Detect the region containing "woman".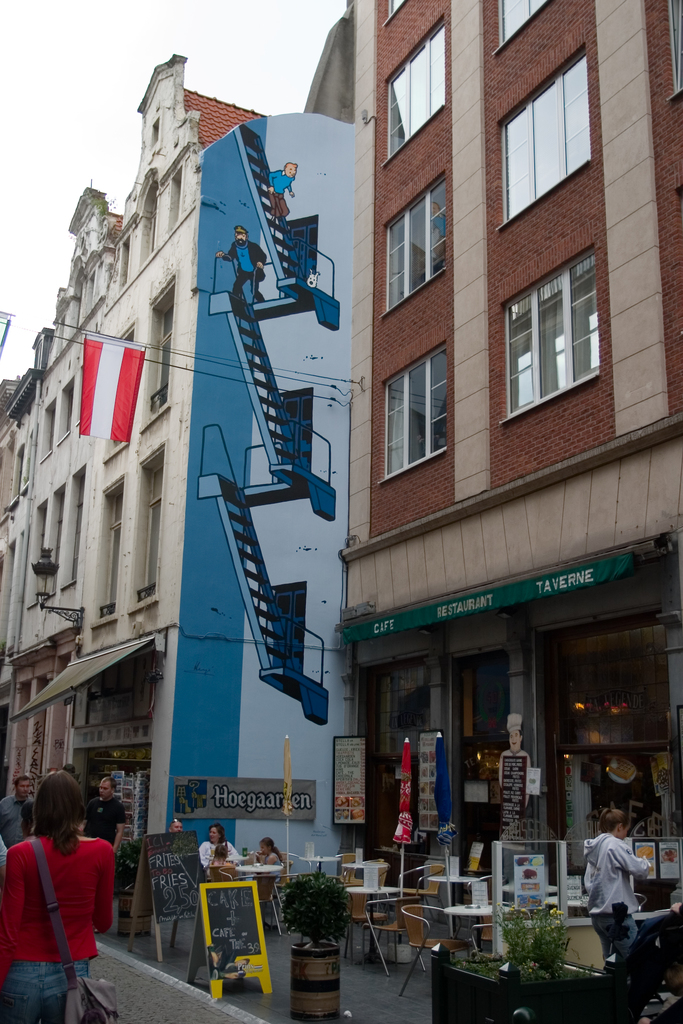
{"x1": 587, "y1": 806, "x2": 657, "y2": 974}.
